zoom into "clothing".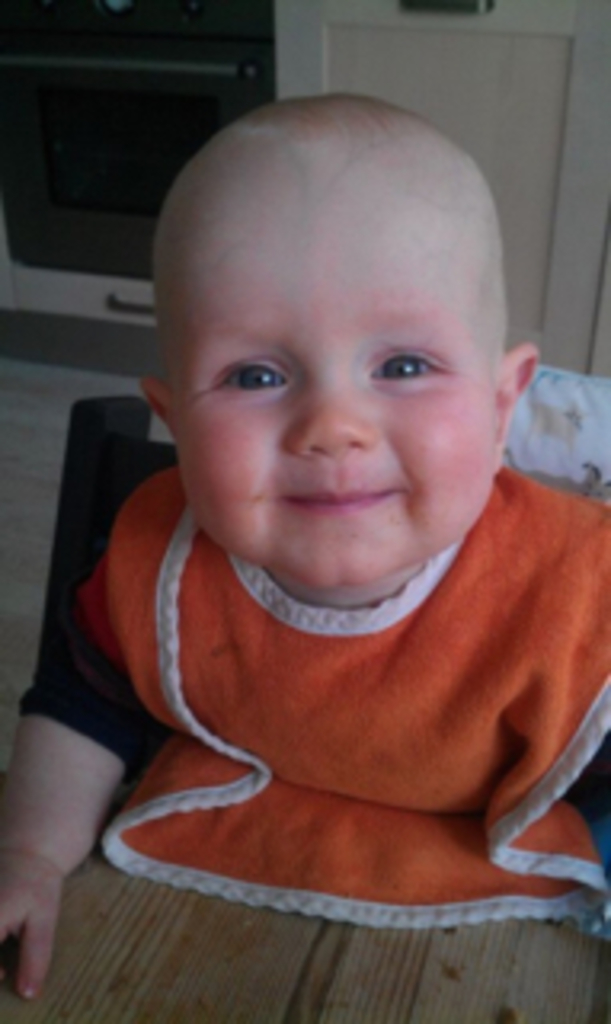
Zoom target: [left=54, top=349, right=605, bottom=922].
